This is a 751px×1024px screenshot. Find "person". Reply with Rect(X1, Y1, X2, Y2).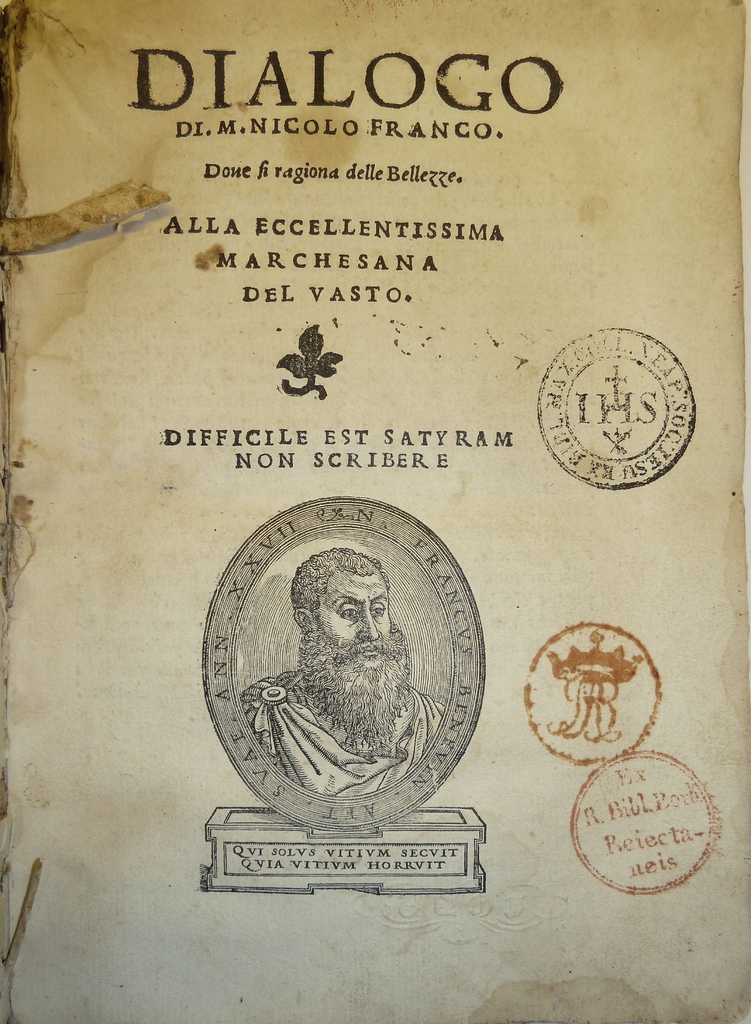
Rect(238, 548, 450, 795).
